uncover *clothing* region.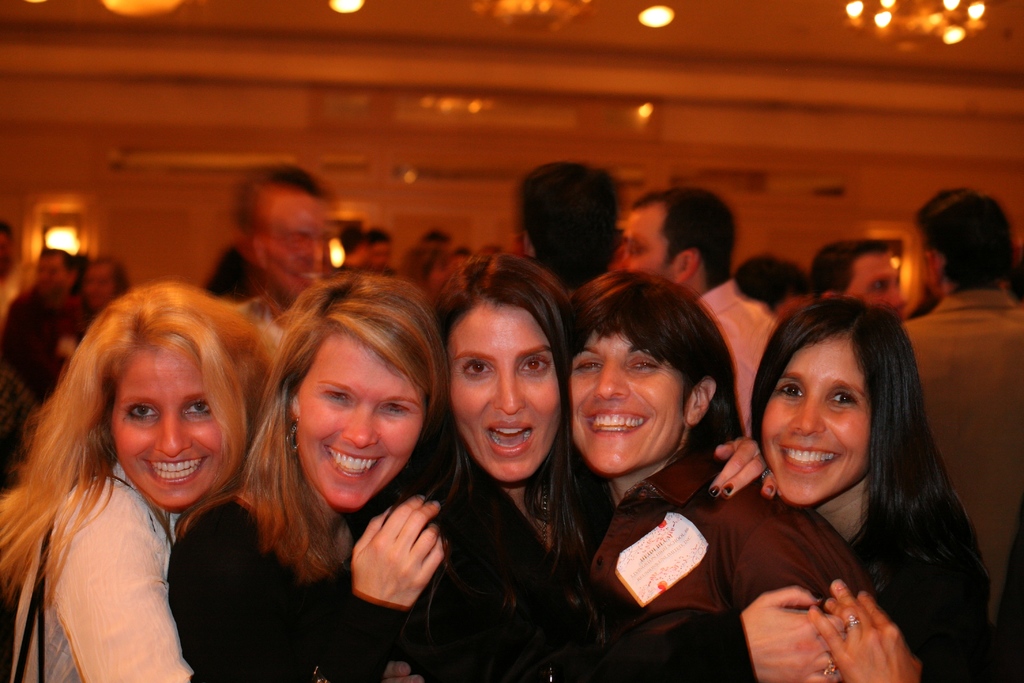
Uncovered: <box>584,446,872,625</box>.
